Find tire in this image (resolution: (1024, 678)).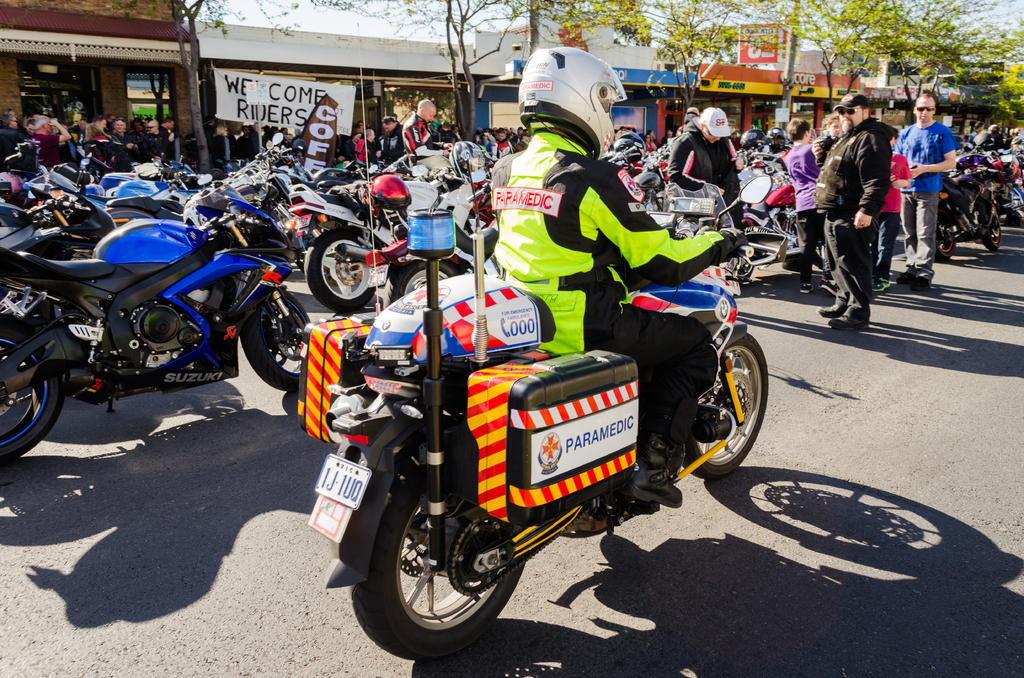
BBox(382, 259, 463, 307).
